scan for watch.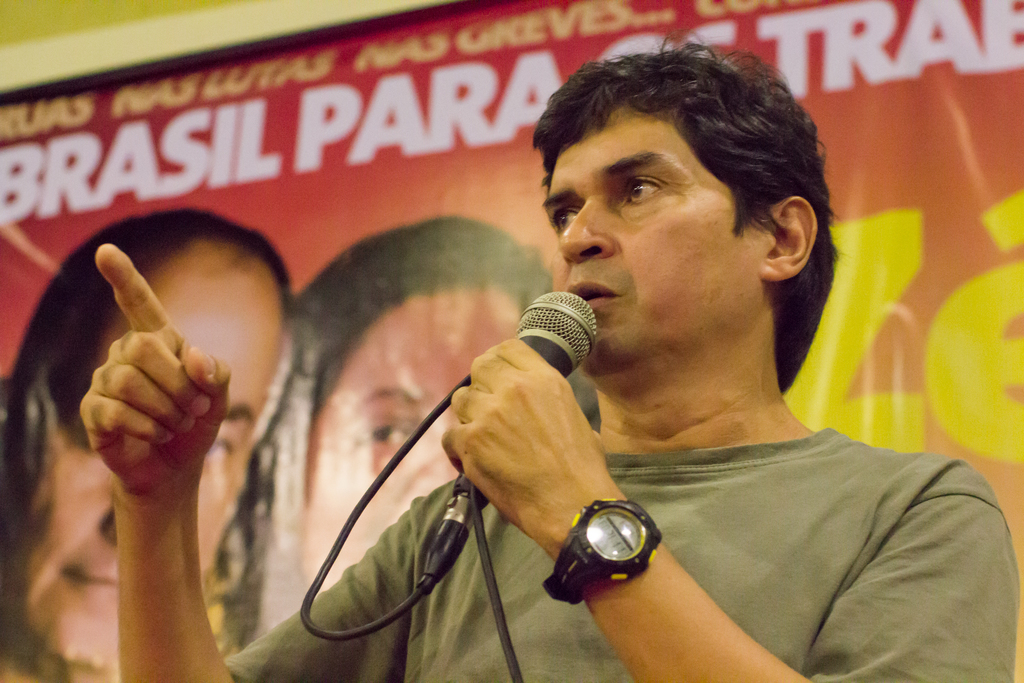
Scan result: [522, 502, 671, 603].
